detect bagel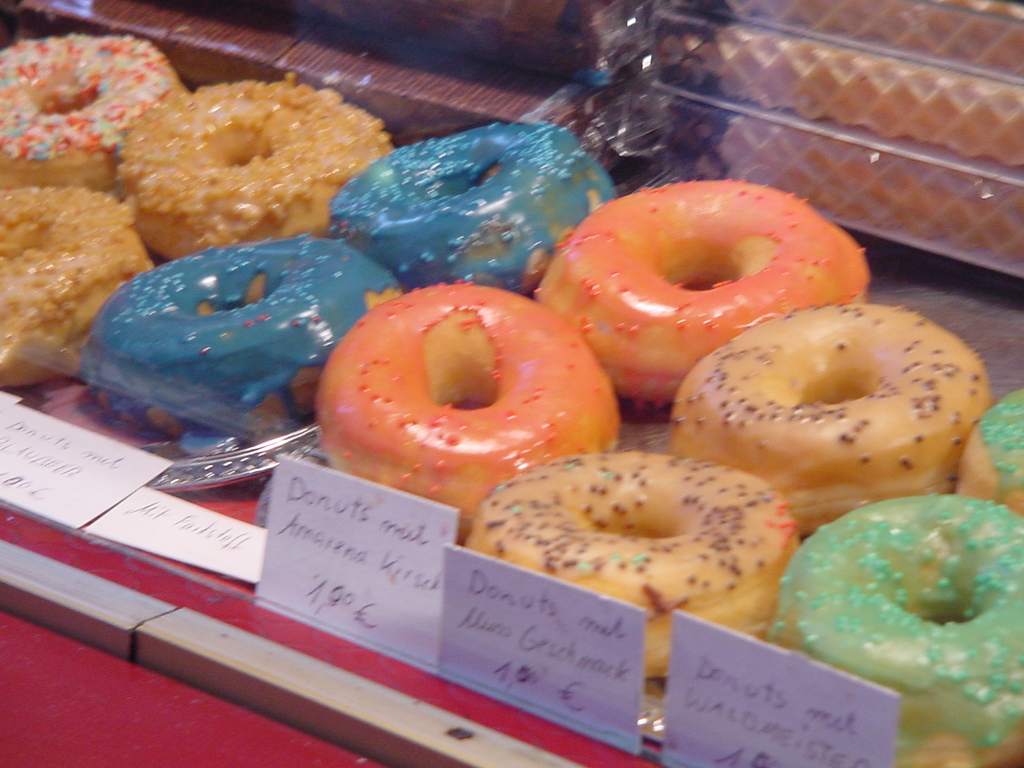
bbox=[330, 122, 620, 306]
